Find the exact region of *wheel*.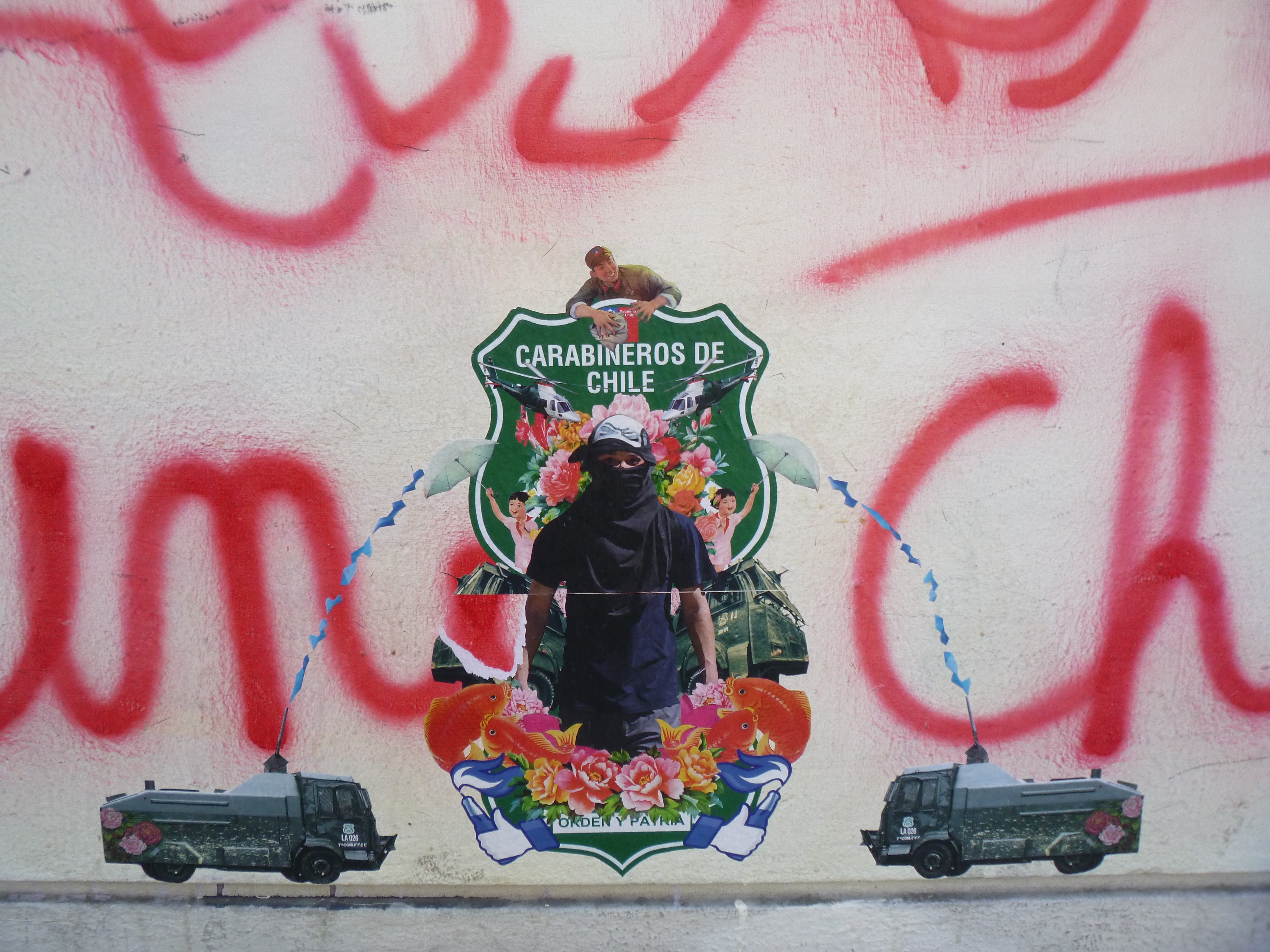
Exact region: <bbox>263, 238, 268, 242</bbox>.
